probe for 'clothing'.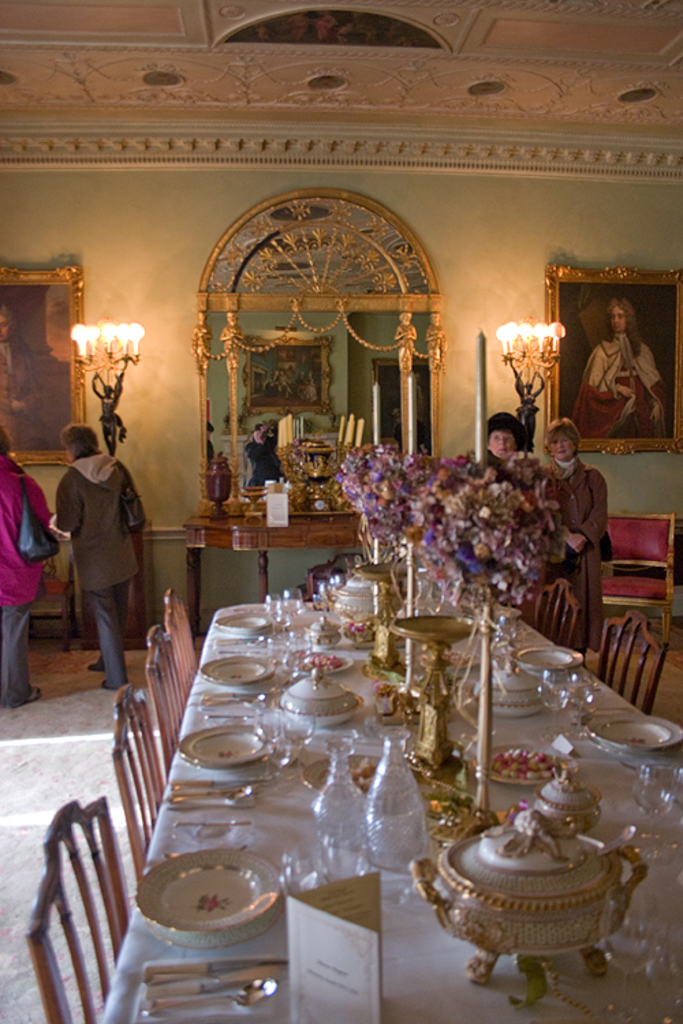
Probe result: rect(531, 455, 611, 654).
